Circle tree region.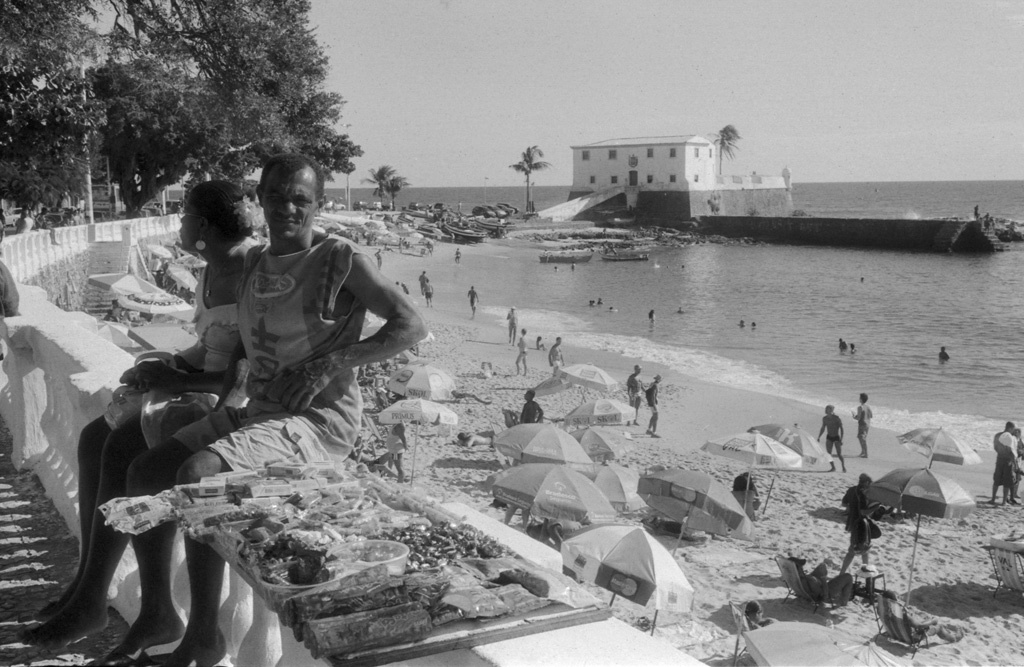
Region: x1=371 y1=166 x2=406 y2=211.
